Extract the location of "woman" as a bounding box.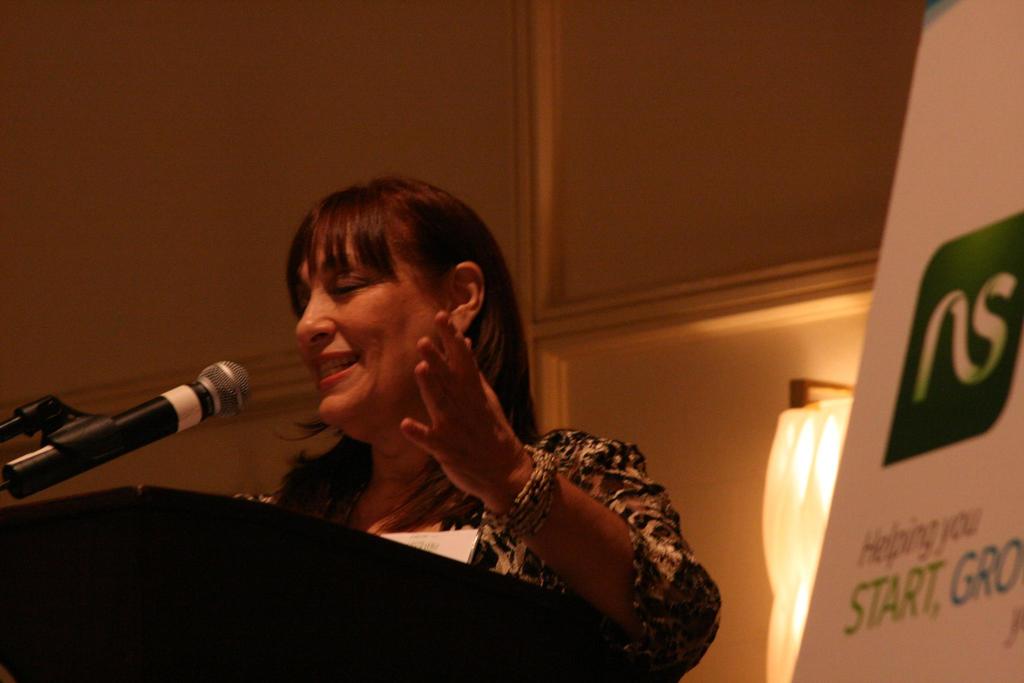
box=[196, 170, 674, 655].
